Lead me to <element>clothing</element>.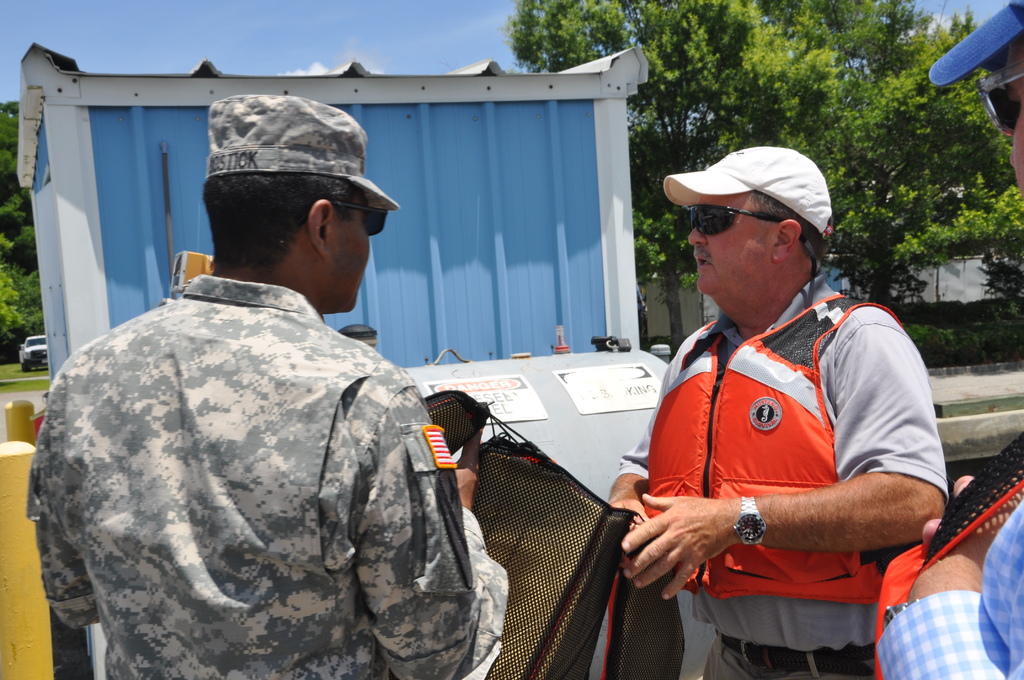
Lead to left=24, top=268, right=513, bottom=679.
